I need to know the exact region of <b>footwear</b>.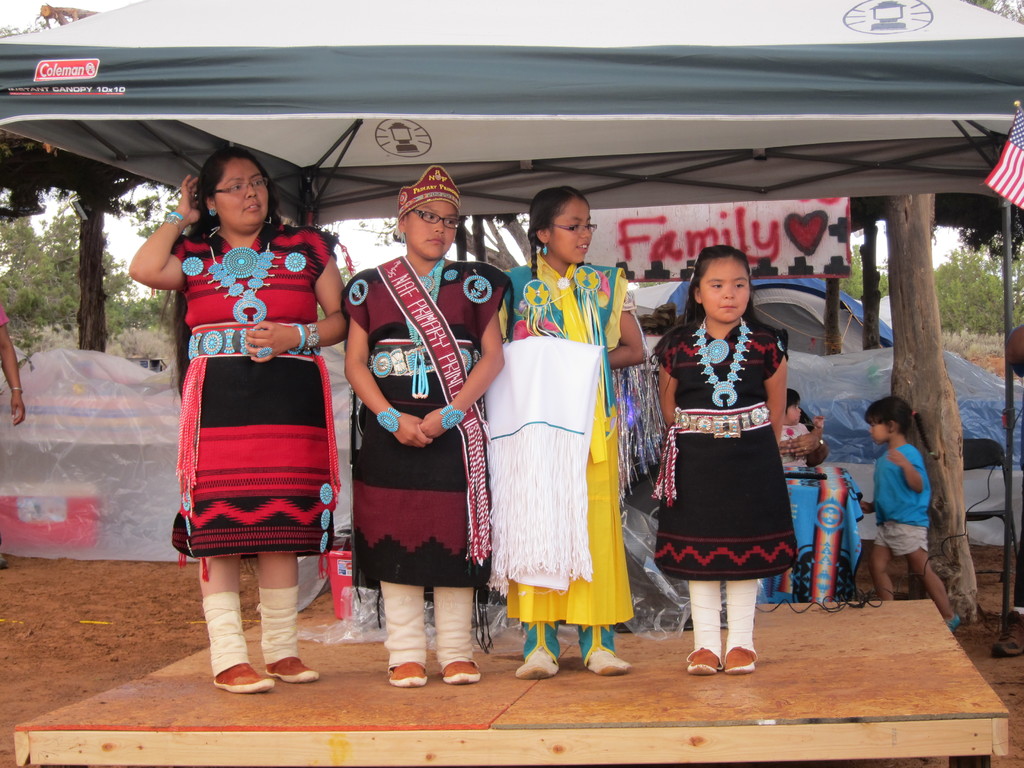
Region: BBox(991, 611, 1019, 659).
